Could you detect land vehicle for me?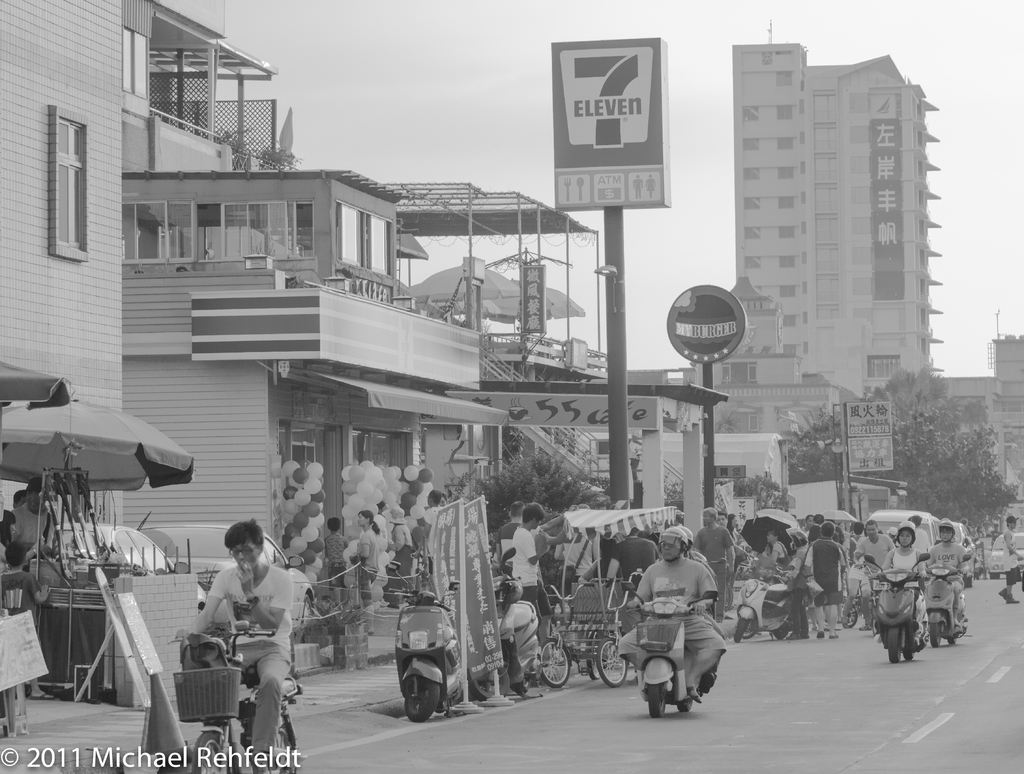
Detection result: 924:556:970:649.
